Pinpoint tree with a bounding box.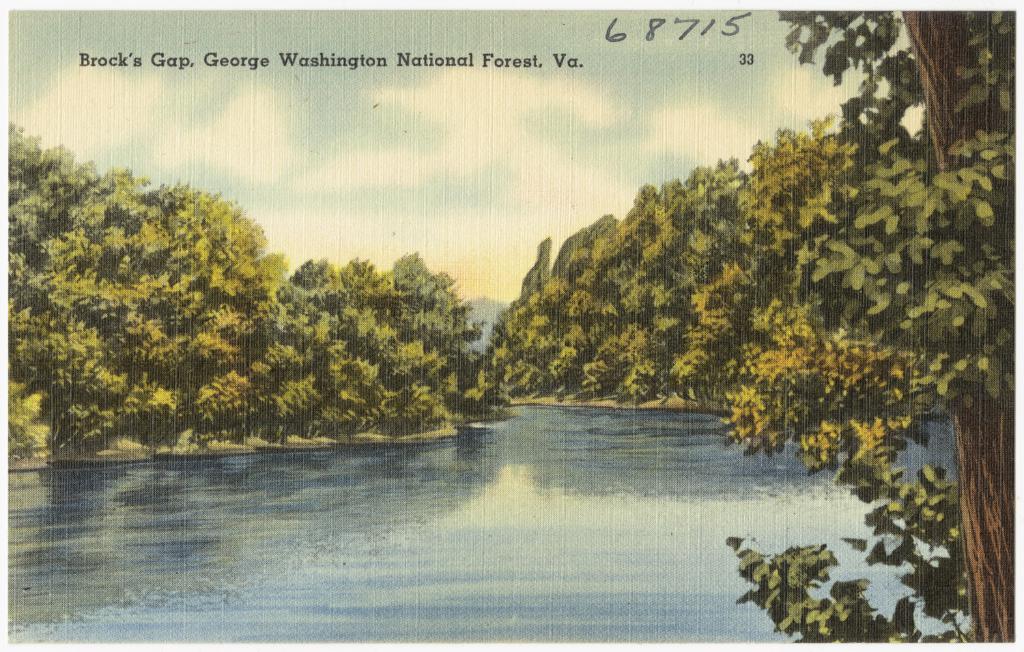
[684, 1, 1023, 644].
